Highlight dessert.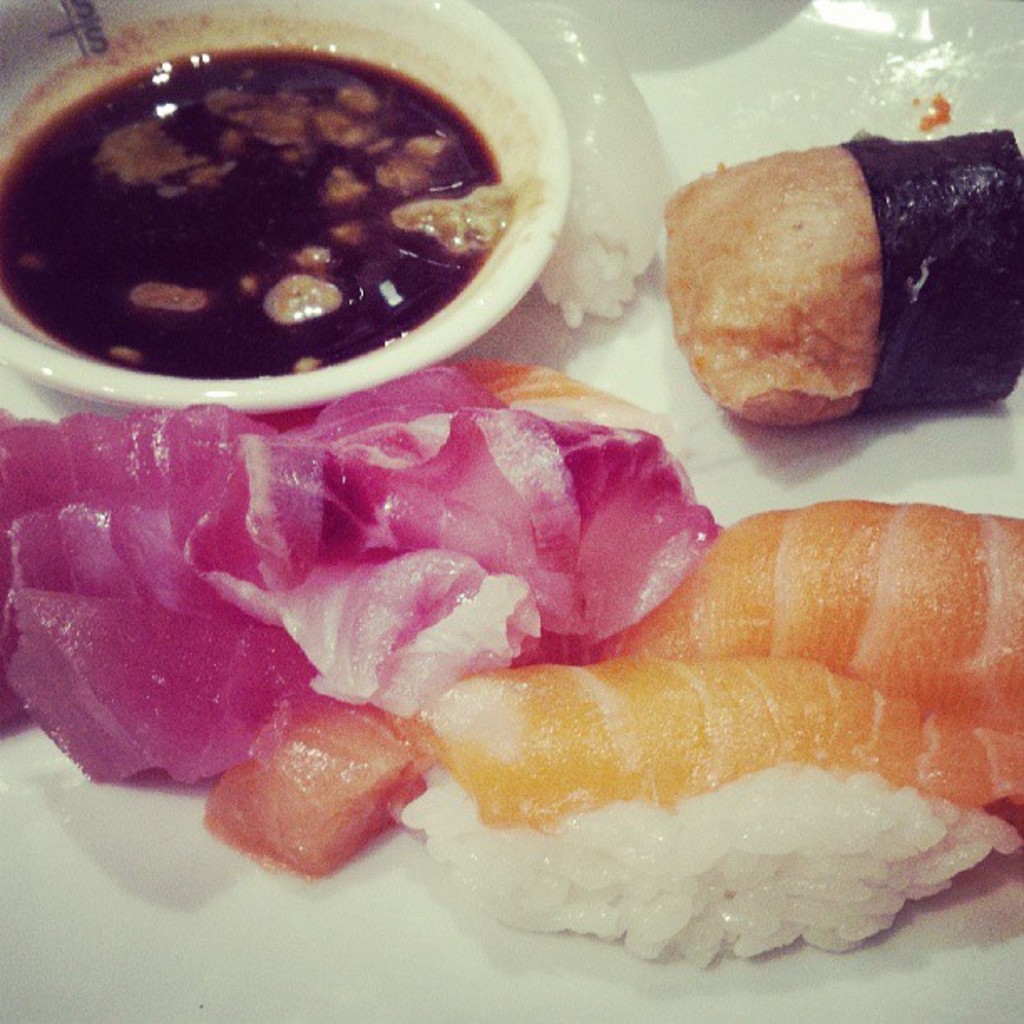
Highlighted region: select_region(405, 663, 1022, 970).
